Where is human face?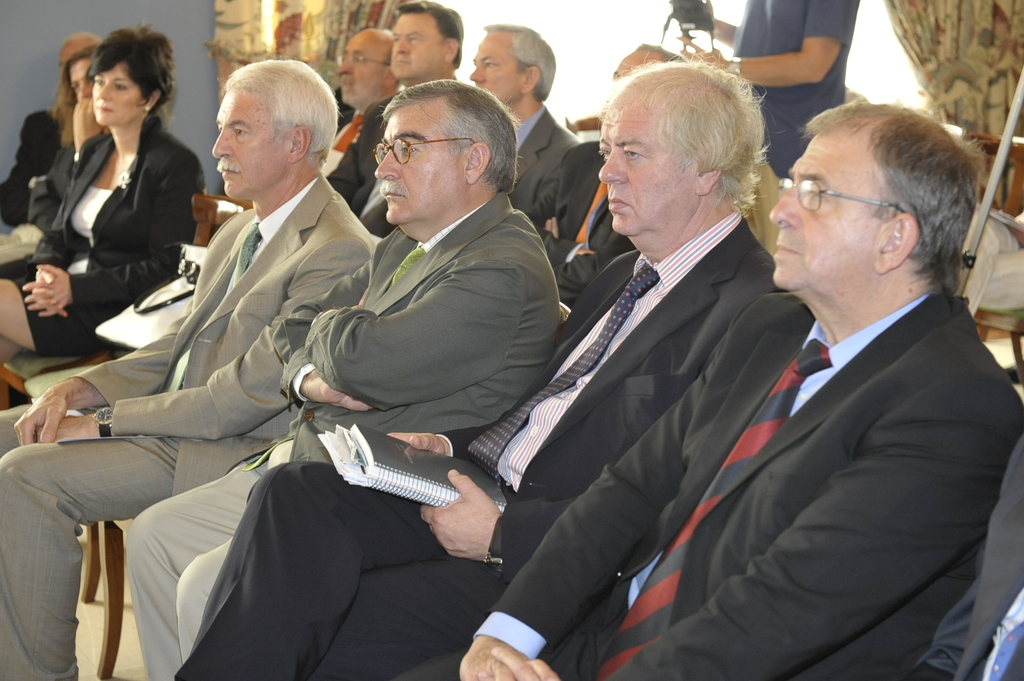
box(389, 8, 444, 88).
